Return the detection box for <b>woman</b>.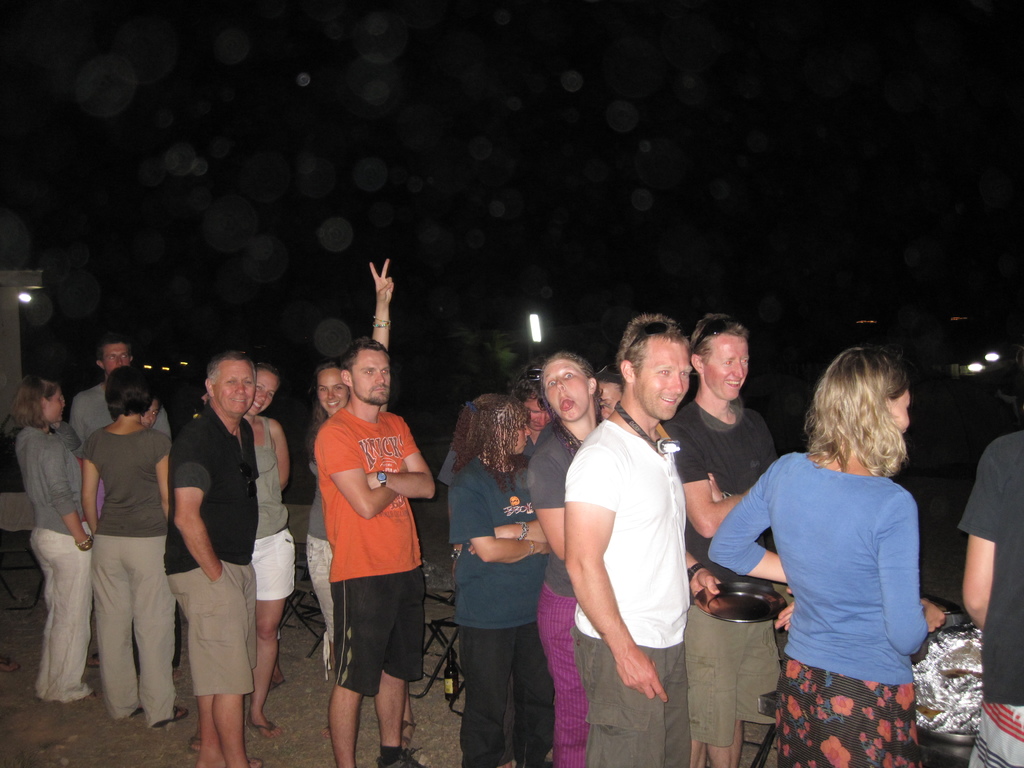
locate(700, 359, 957, 767).
